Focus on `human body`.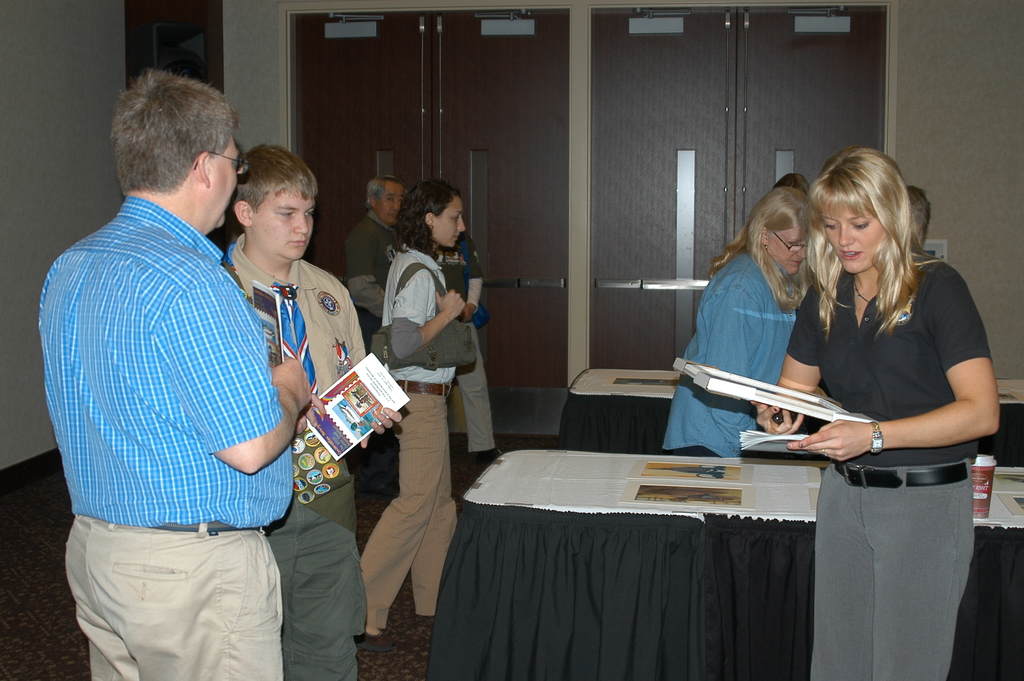
Focused at (x1=346, y1=168, x2=425, y2=361).
